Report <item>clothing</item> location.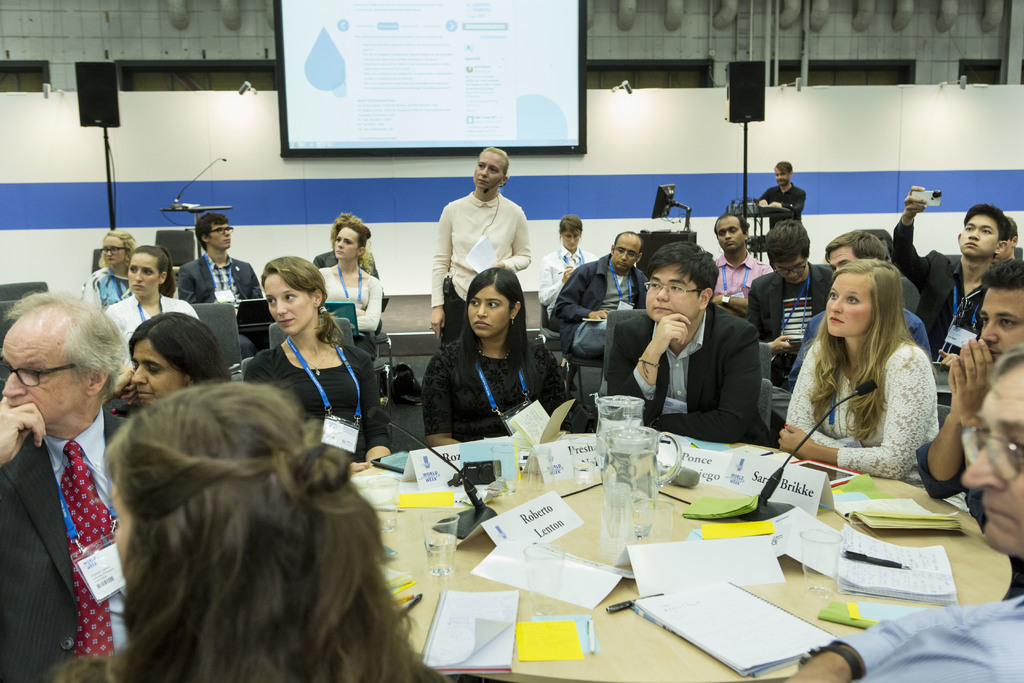
Report: x1=890 y1=215 x2=987 y2=365.
